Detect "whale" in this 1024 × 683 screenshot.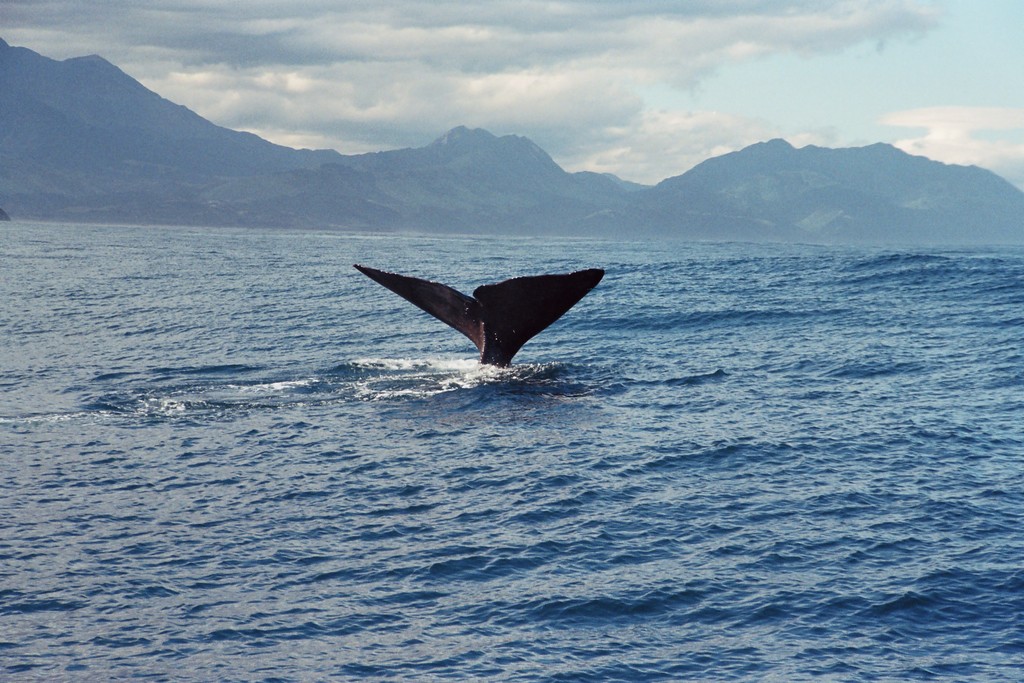
Detection: detection(351, 265, 608, 362).
